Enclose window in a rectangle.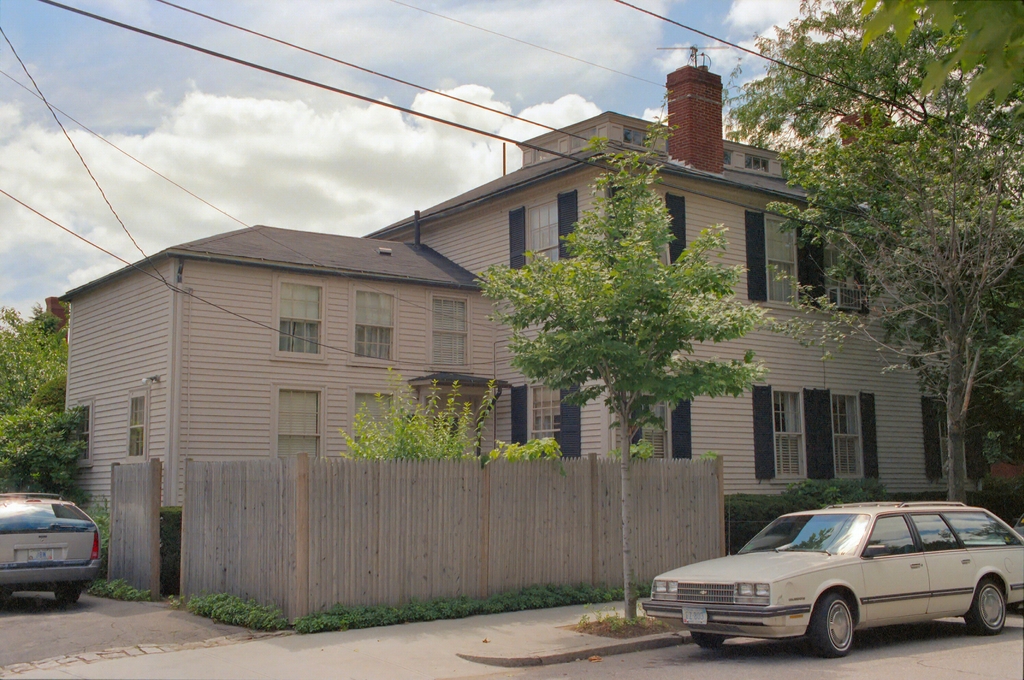
639, 387, 669, 458.
